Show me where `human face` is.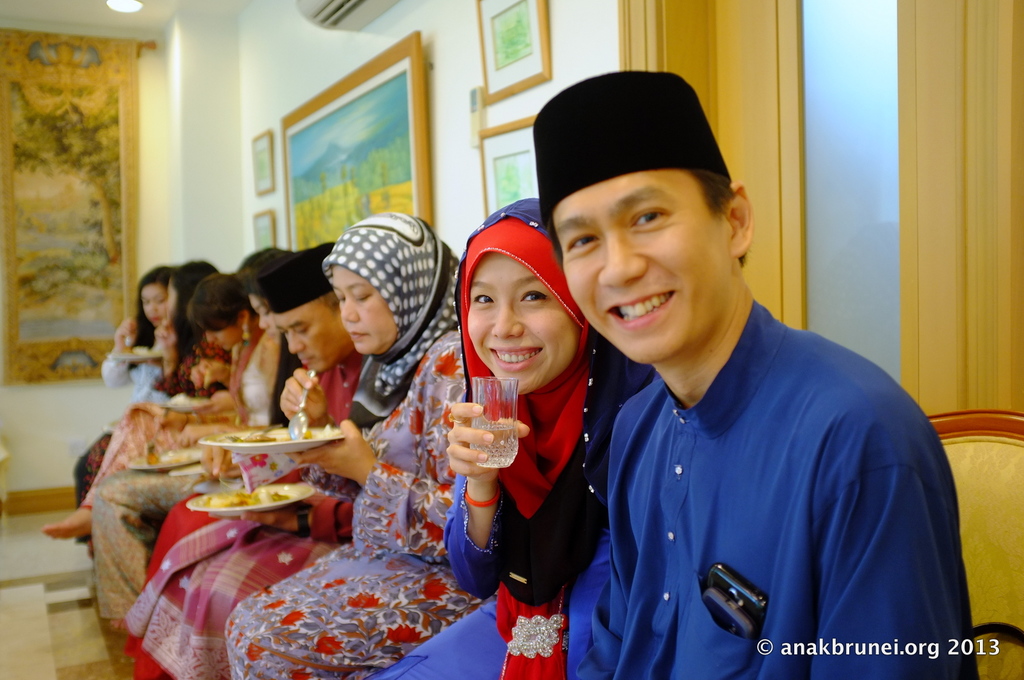
`human face` is at (206,326,234,349).
